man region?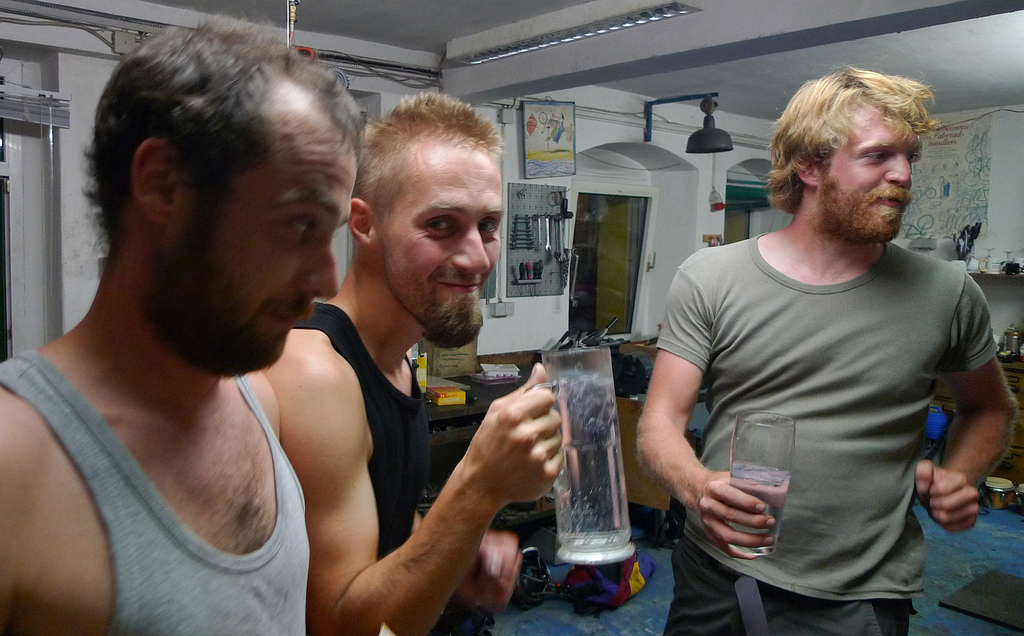
pyautogui.locateOnScreen(0, 8, 371, 635)
